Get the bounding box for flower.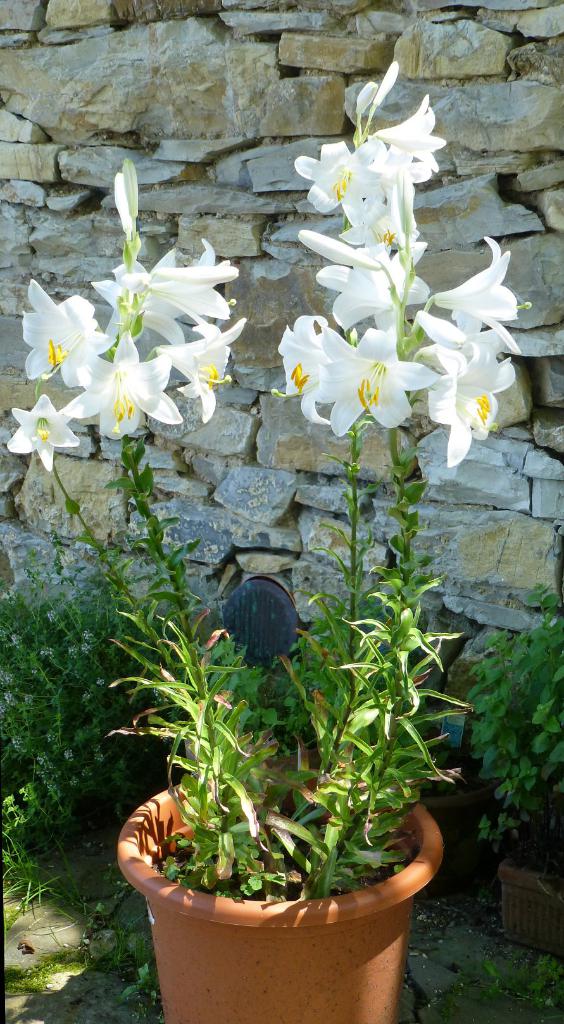
x1=276, y1=312, x2=335, y2=422.
